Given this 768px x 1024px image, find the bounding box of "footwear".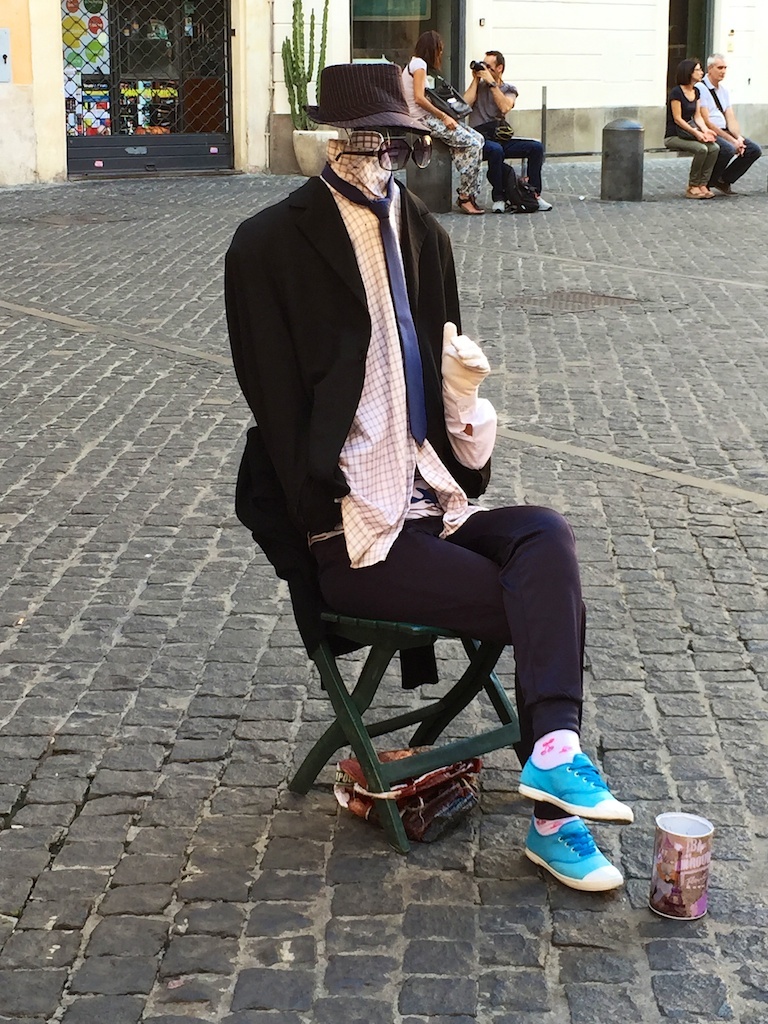
bbox=(519, 814, 629, 891).
